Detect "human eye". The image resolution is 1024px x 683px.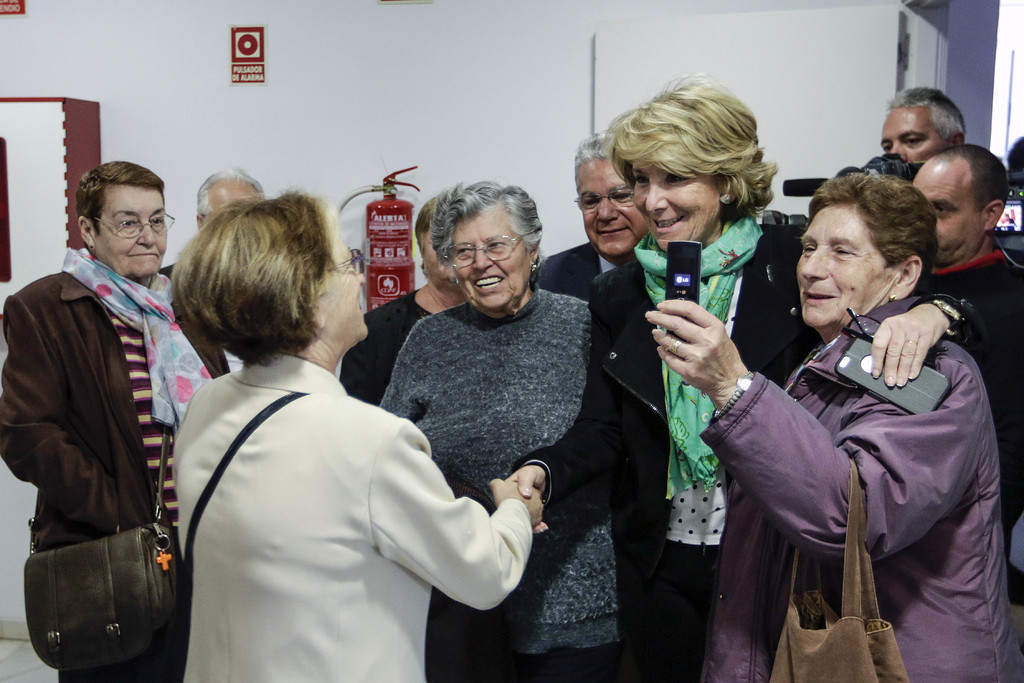
crop(829, 240, 858, 260).
